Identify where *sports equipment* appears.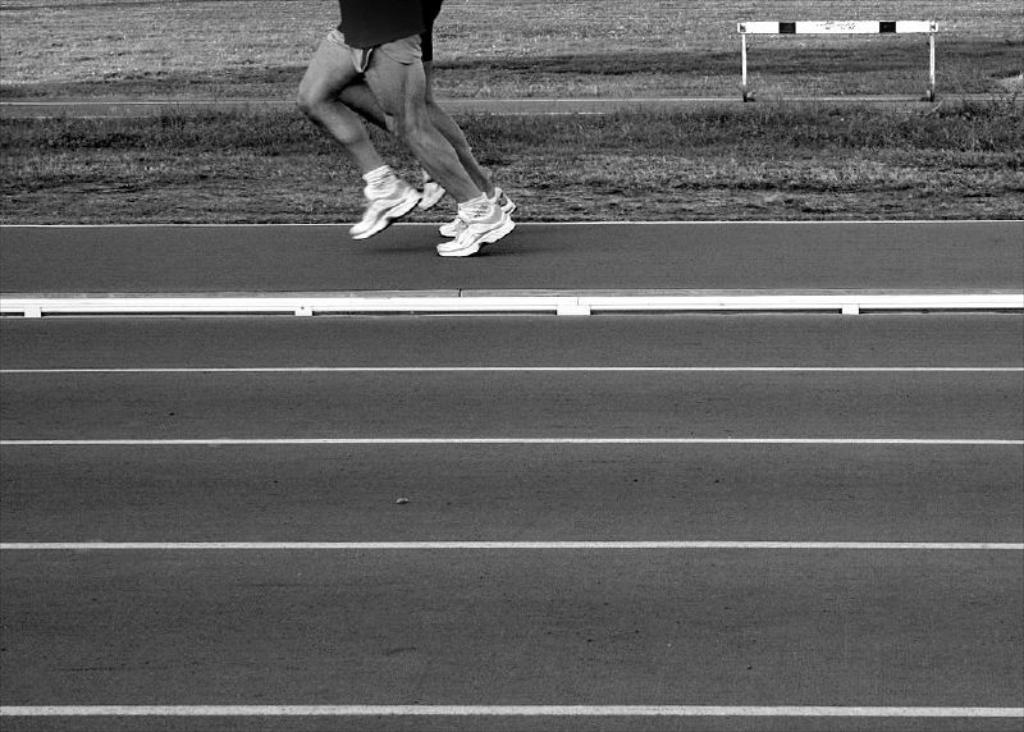
Appears at box(435, 193, 517, 261).
